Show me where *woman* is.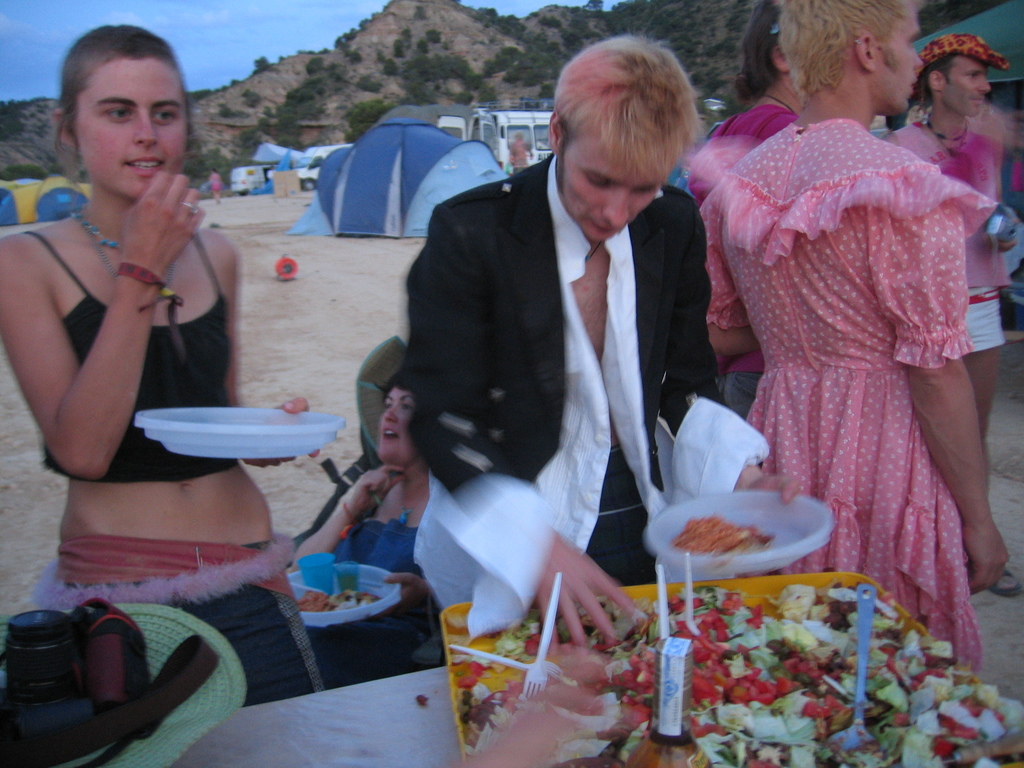
*woman* is at bbox=[289, 373, 452, 687].
